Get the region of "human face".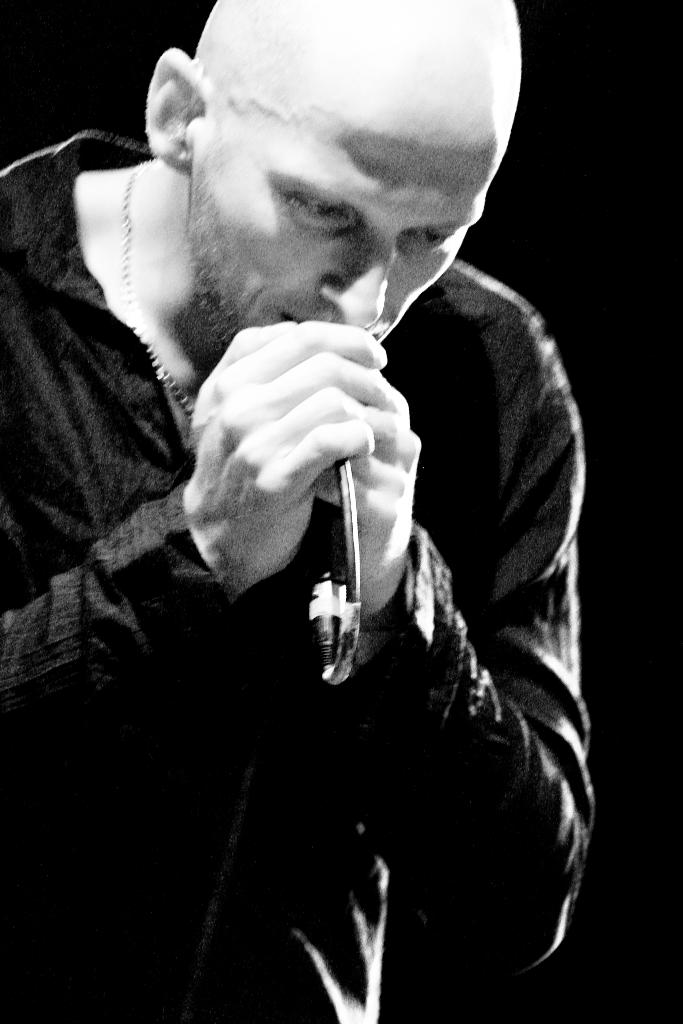
{"x1": 204, "y1": 92, "x2": 507, "y2": 344}.
